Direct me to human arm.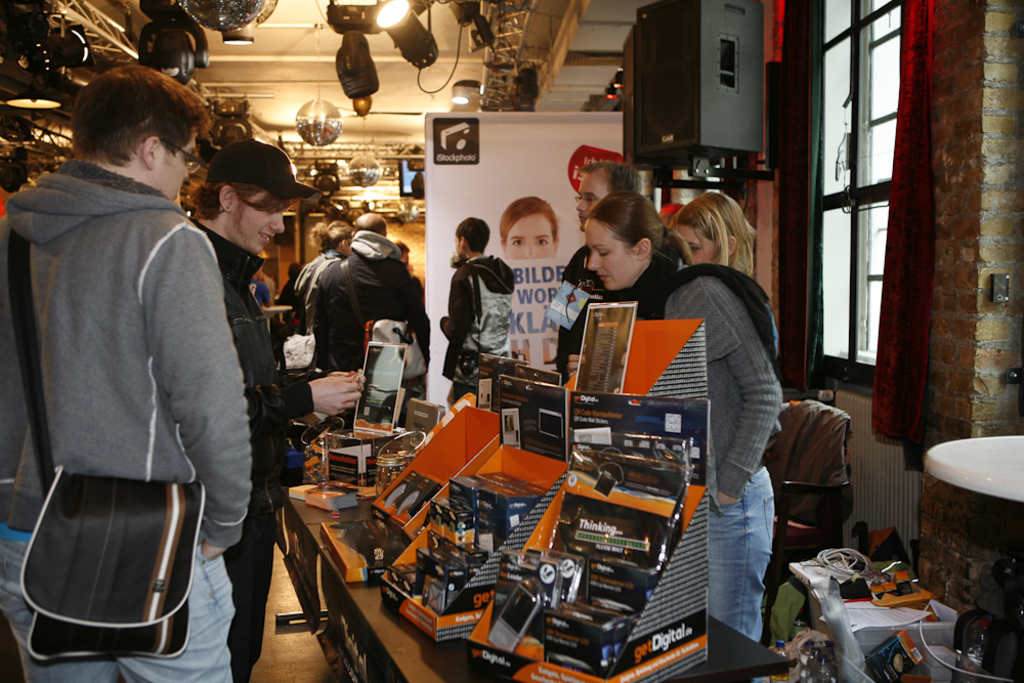
Direction: 551,255,587,387.
